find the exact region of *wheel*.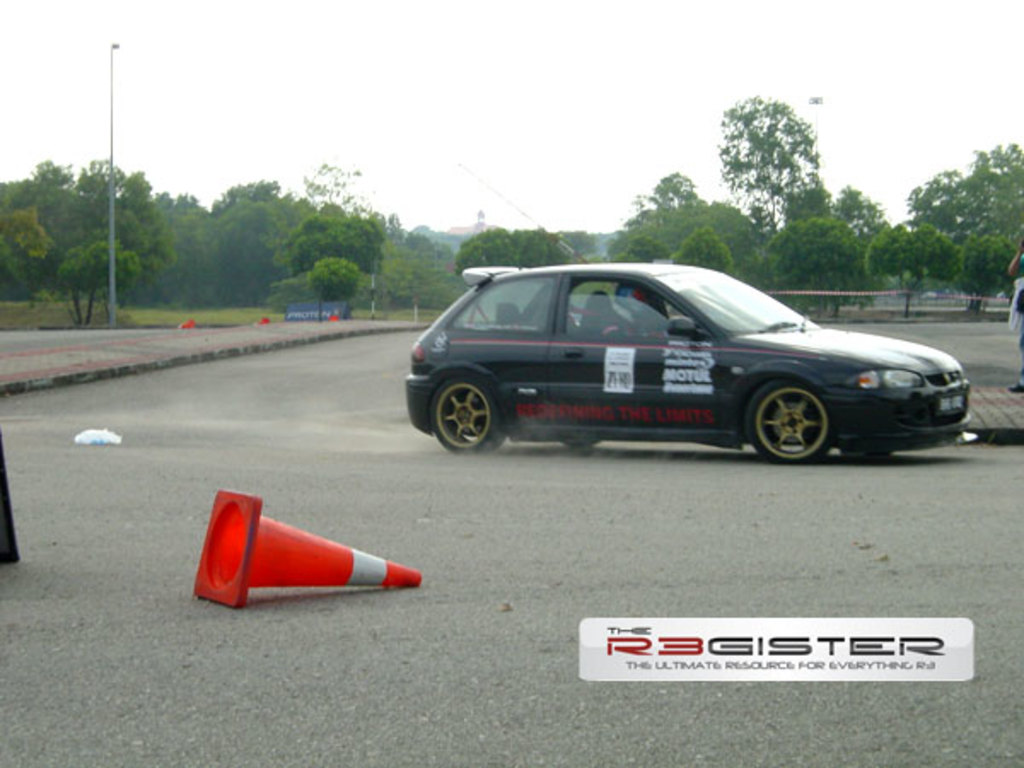
Exact region: (751,377,847,456).
